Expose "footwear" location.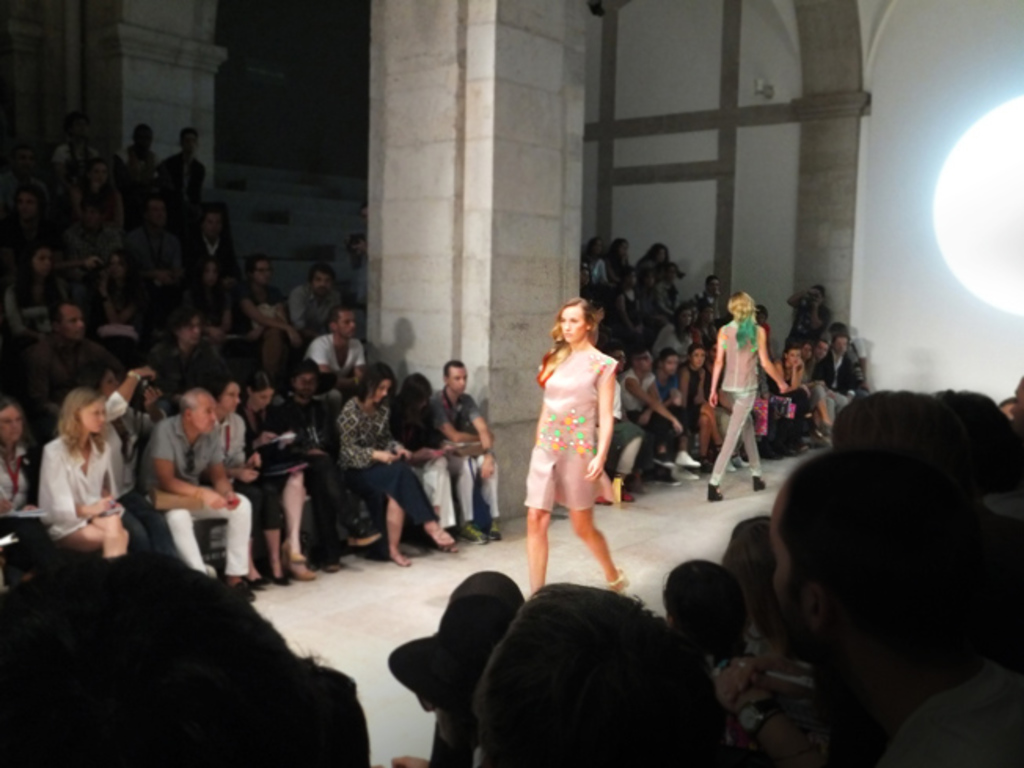
Exposed at BBox(245, 572, 262, 583).
